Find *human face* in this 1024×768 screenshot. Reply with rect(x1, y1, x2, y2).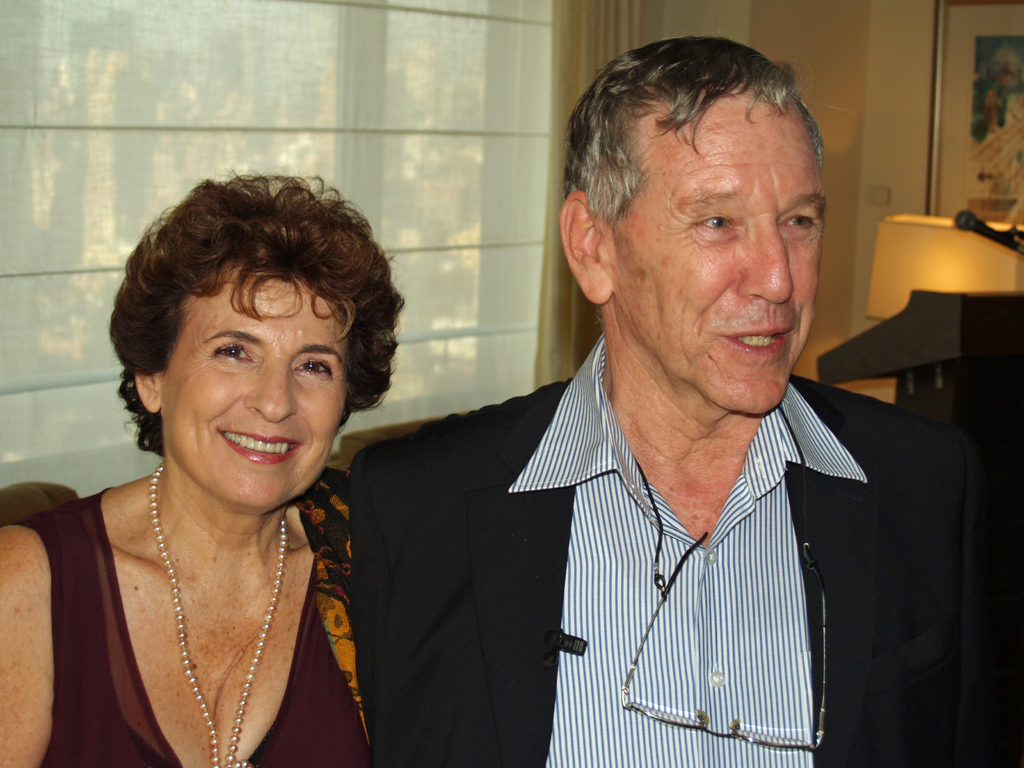
rect(156, 269, 349, 504).
